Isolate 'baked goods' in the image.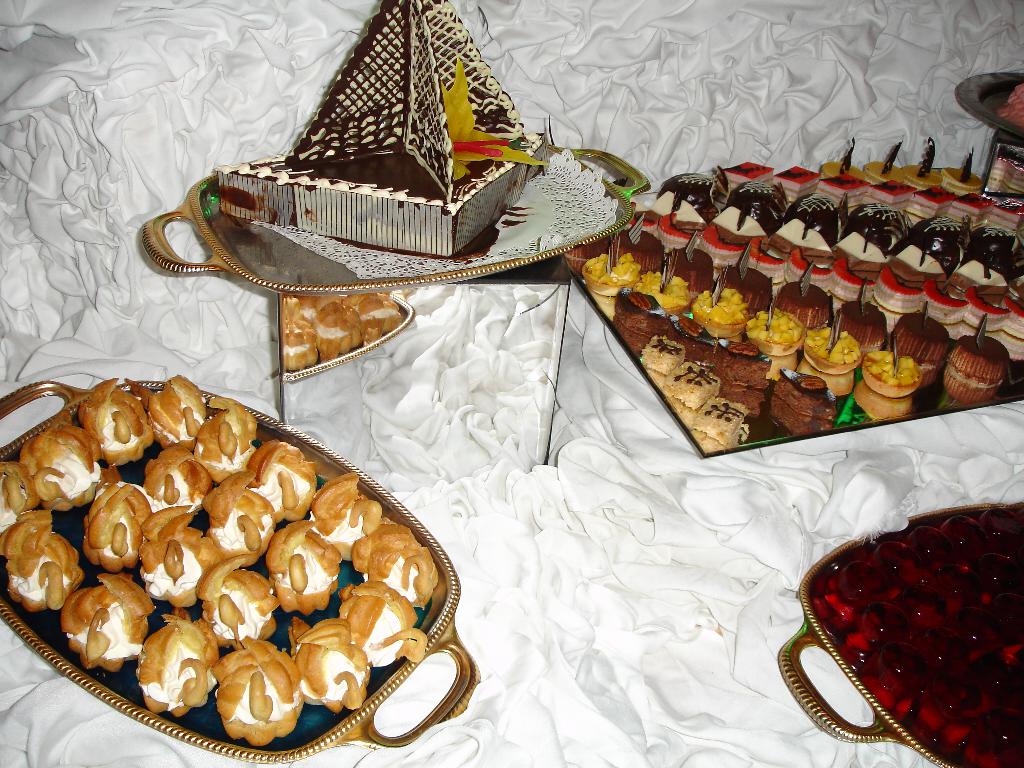
Isolated region: x1=664 y1=367 x2=721 y2=410.
